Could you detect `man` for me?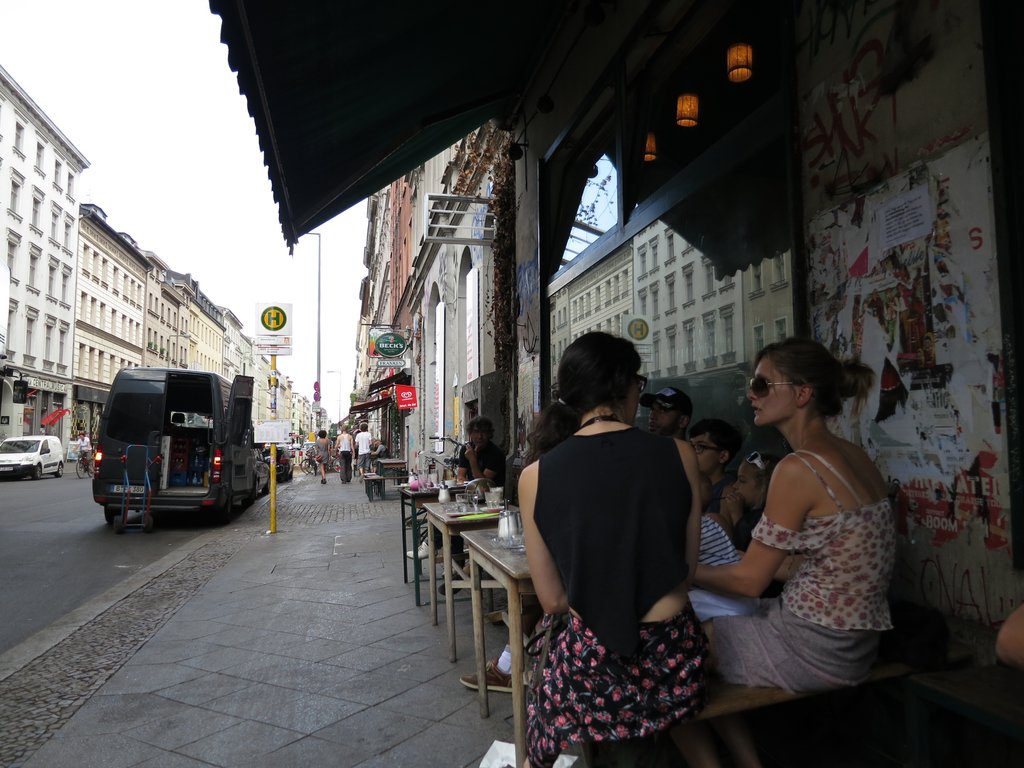
Detection result: region(335, 422, 356, 485).
